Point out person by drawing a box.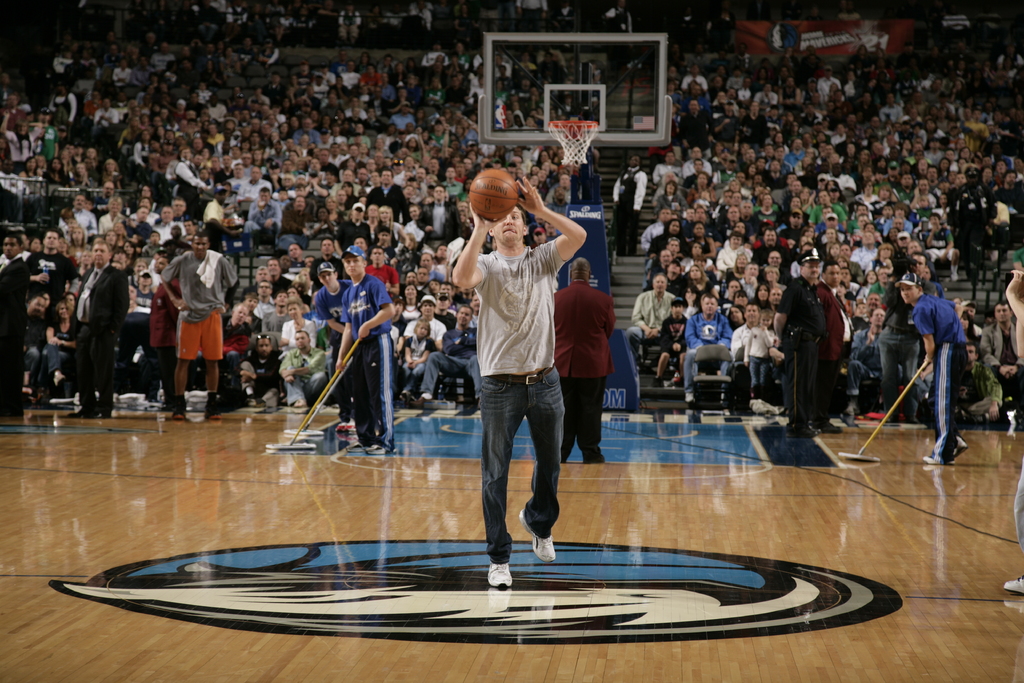
[left=922, top=115, right=943, bottom=142].
